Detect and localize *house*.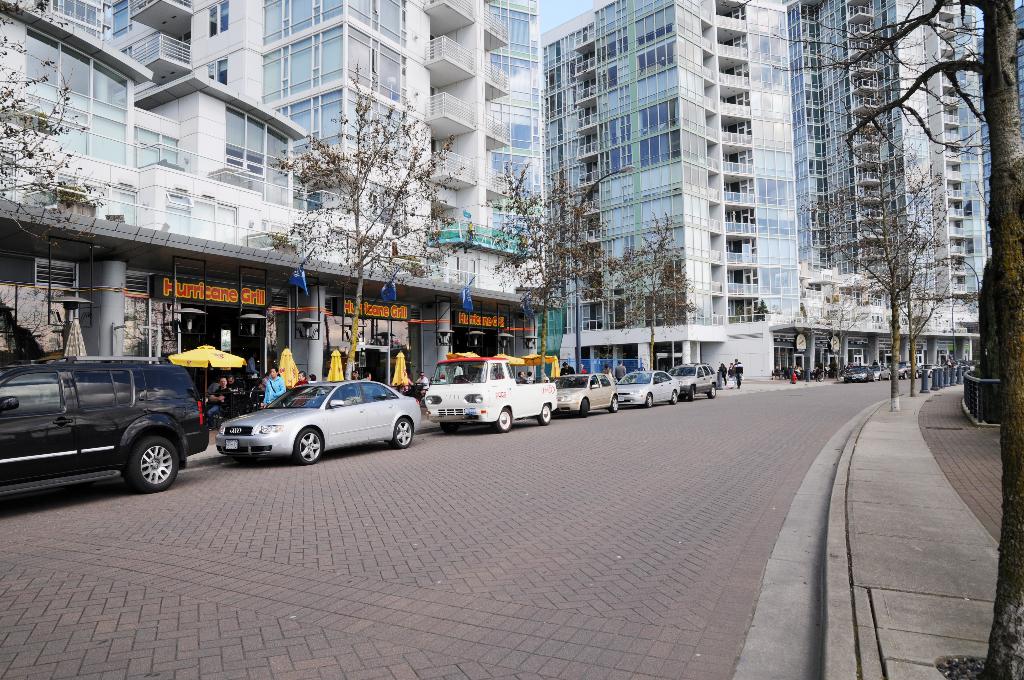
Localized at 796/0/935/384.
